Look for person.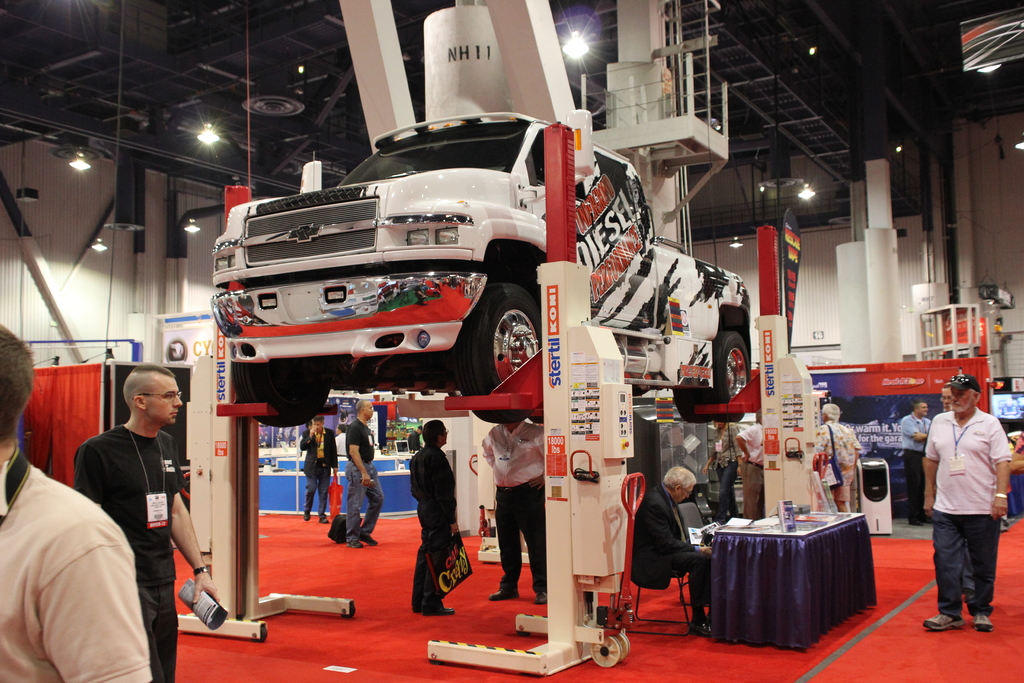
Found: box(410, 427, 460, 629).
